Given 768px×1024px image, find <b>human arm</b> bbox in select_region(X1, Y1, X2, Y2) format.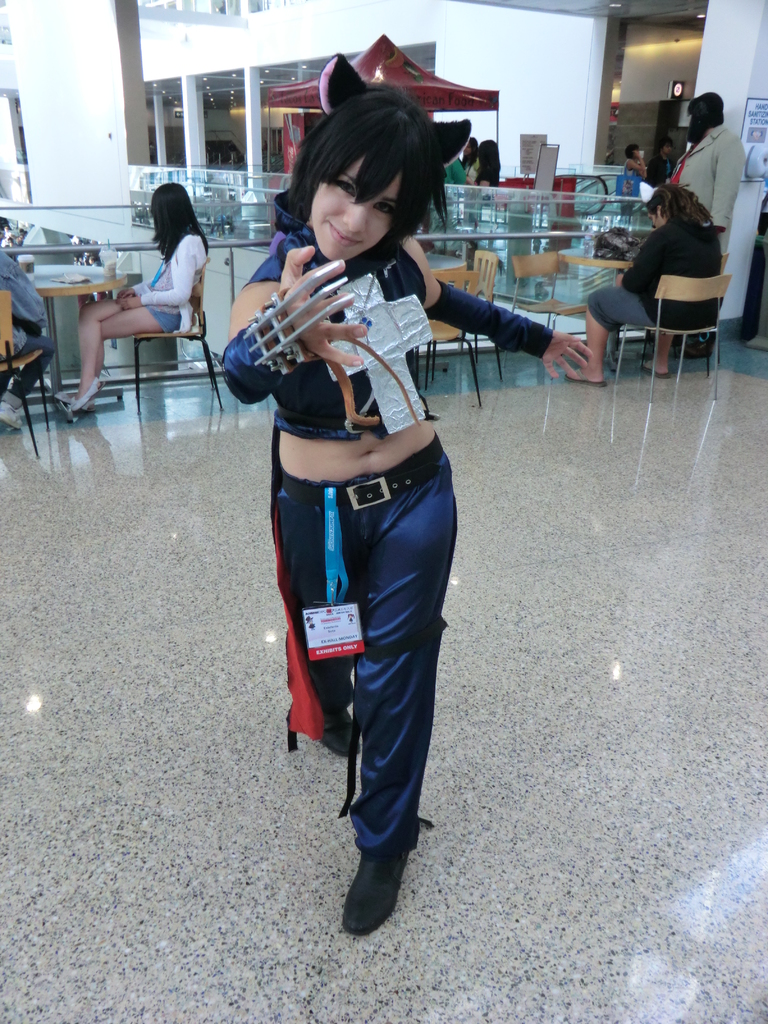
select_region(116, 243, 198, 307).
